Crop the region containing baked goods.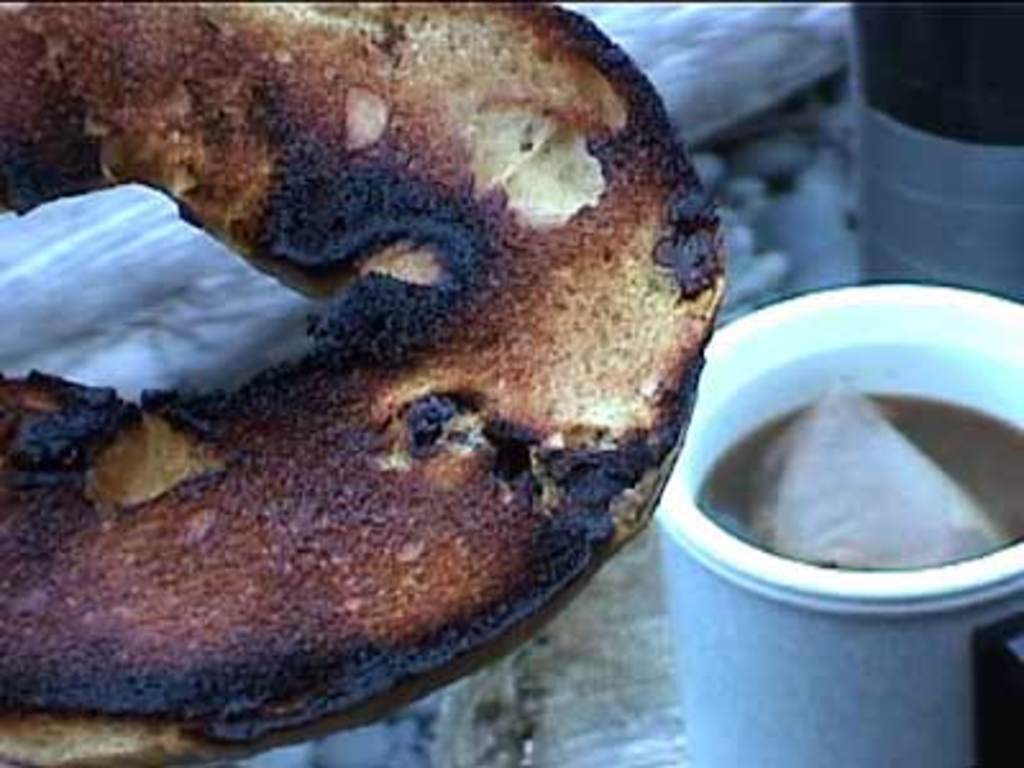
Crop region: crop(0, 0, 735, 765).
